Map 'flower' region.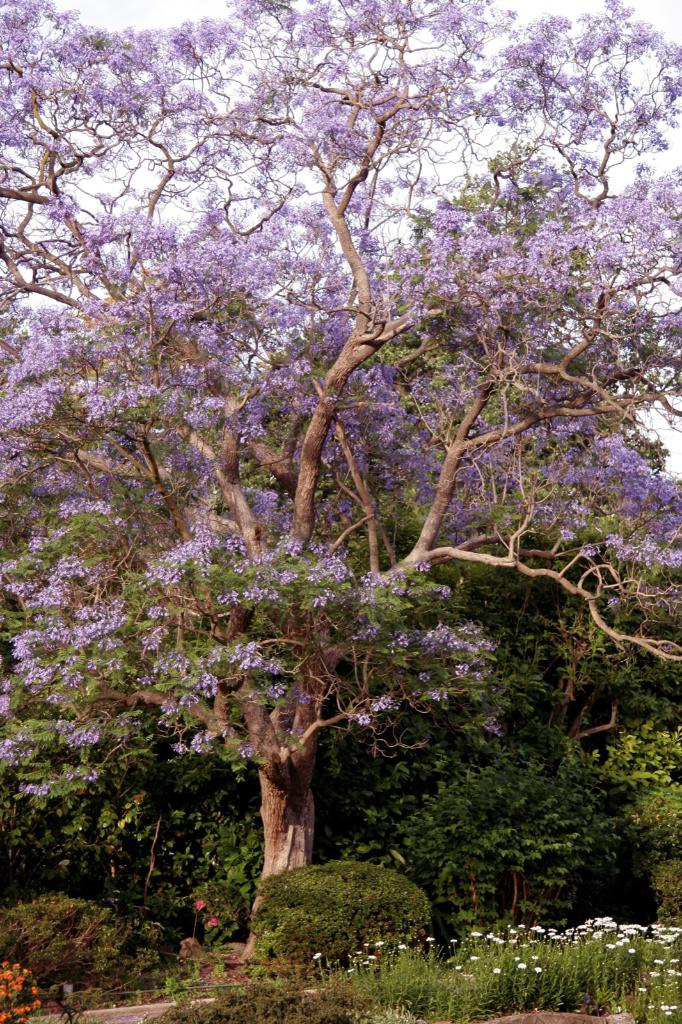
Mapped to box=[206, 916, 220, 926].
